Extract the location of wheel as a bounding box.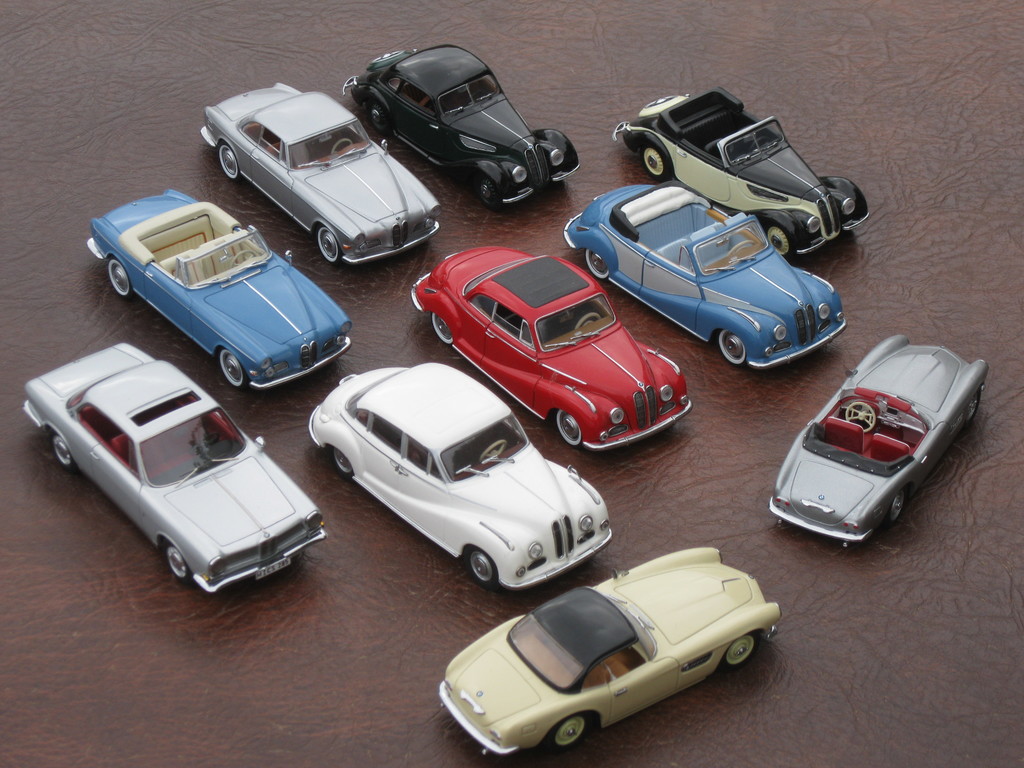
367, 104, 386, 130.
